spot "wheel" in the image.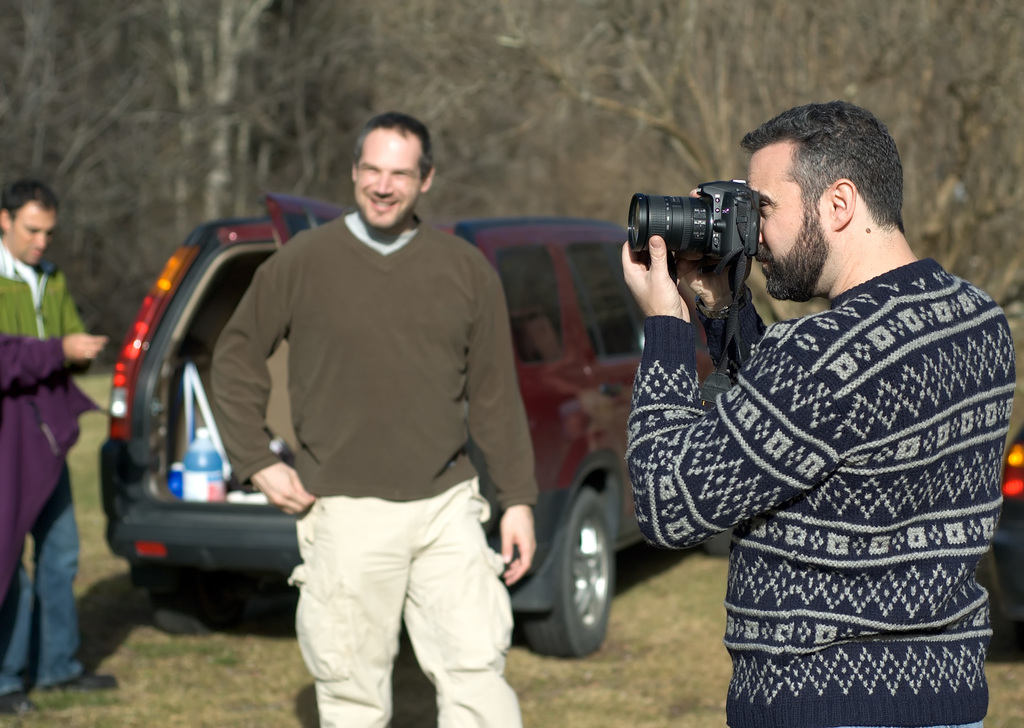
"wheel" found at Rect(700, 527, 737, 561).
